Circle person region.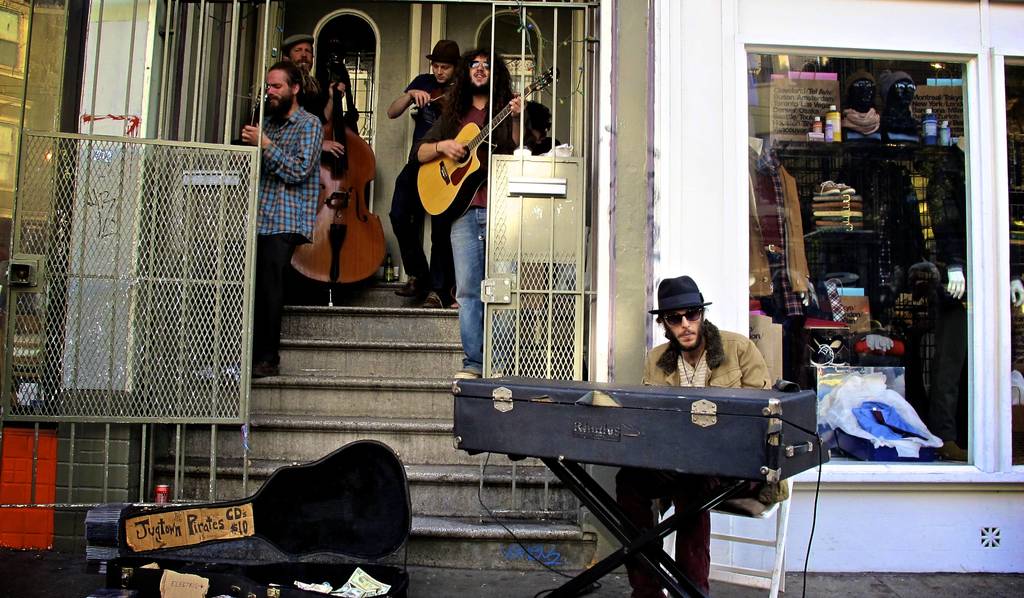
Region: select_region(414, 42, 530, 384).
